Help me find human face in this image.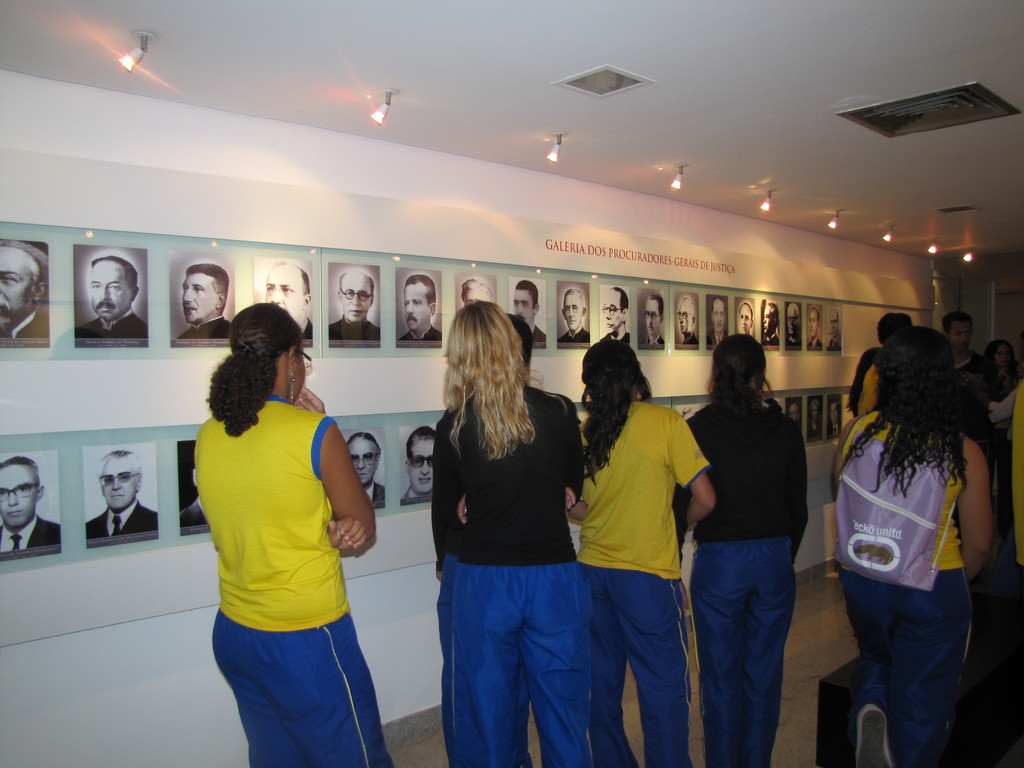
Found it: bbox=(787, 307, 801, 335).
